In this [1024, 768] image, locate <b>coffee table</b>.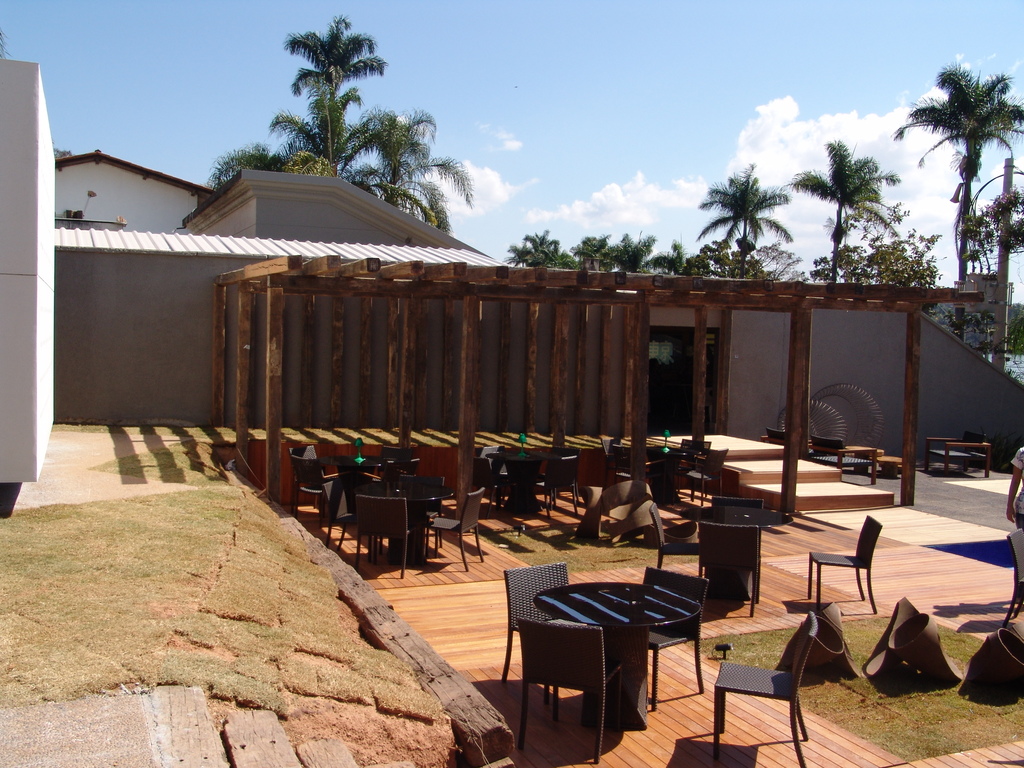
Bounding box: pyautogui.locateOnScreen(678, 502, 794, 564).
